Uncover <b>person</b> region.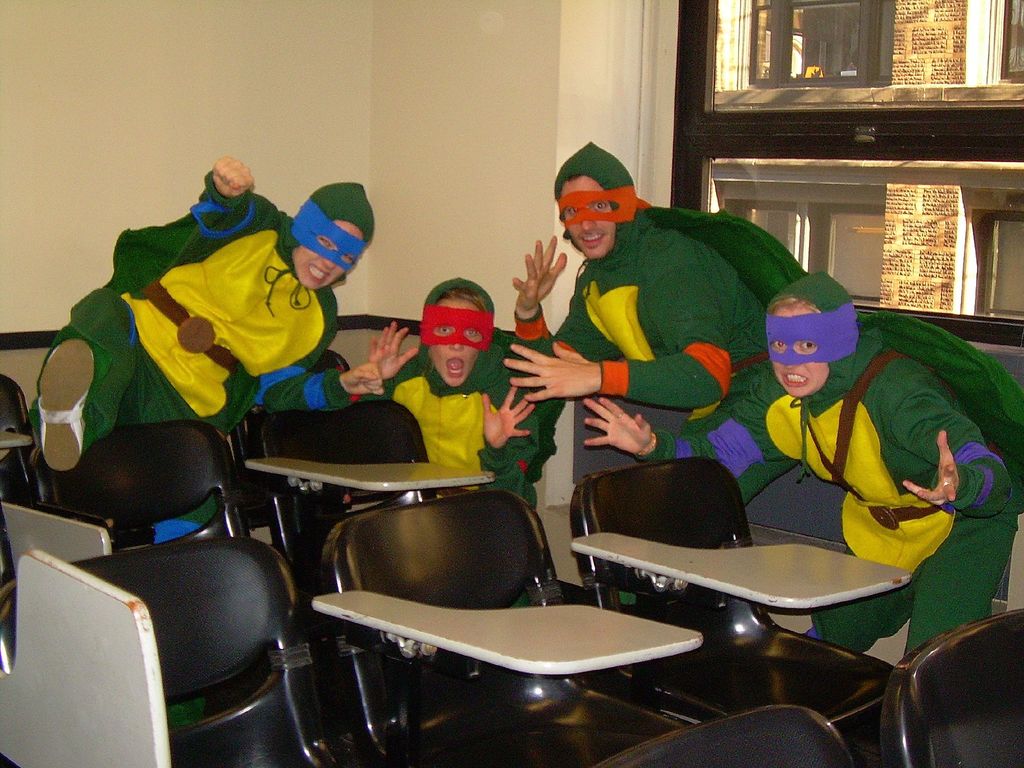
Uncovered: [left=579, top=260, right=1021, bottom=666].
